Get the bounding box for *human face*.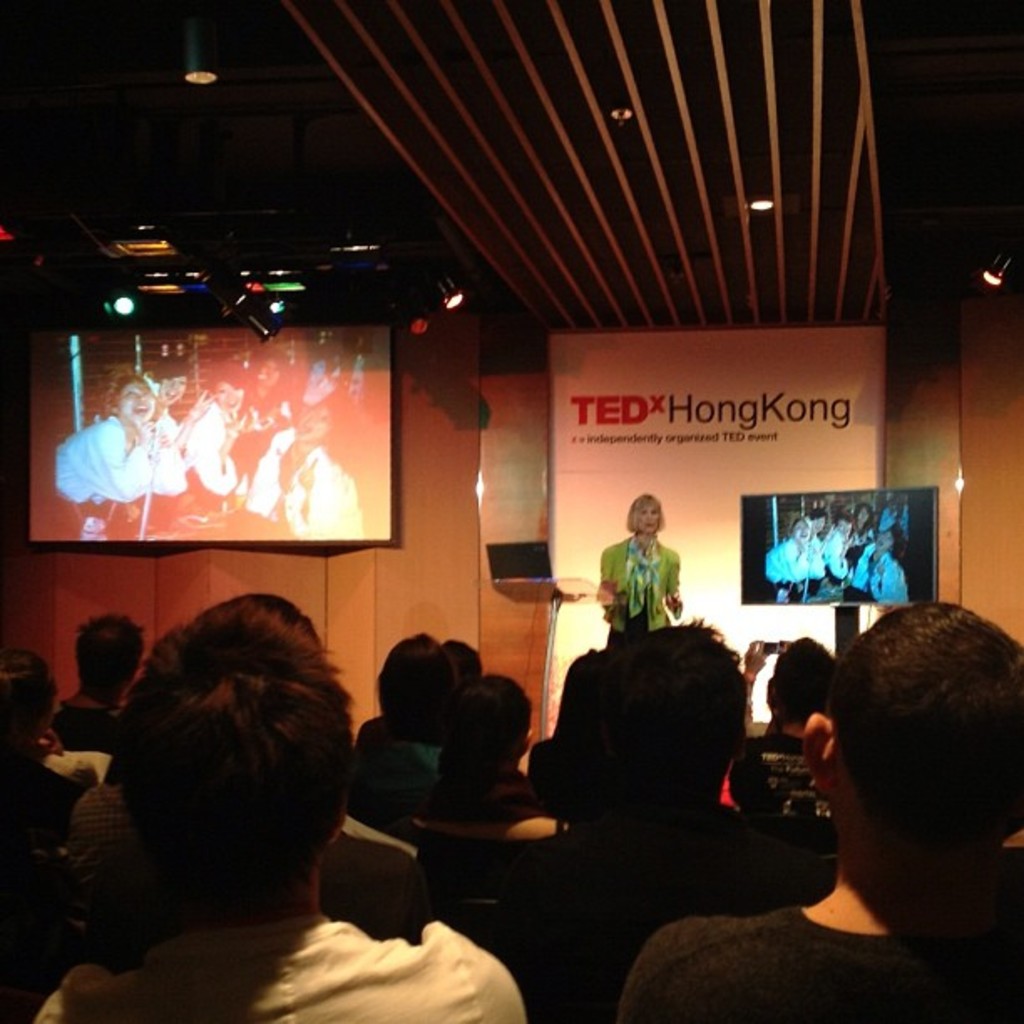
bbox=[159, 370, 184, 400].
